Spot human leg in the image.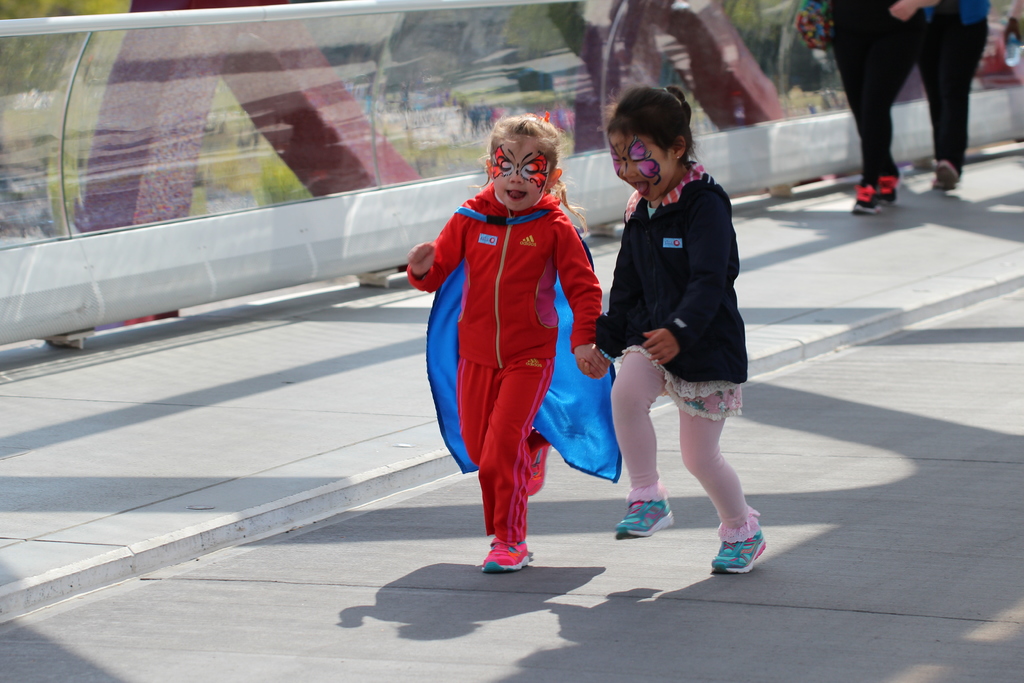
human leg found at l=934, t=5, r=986, b=186.
